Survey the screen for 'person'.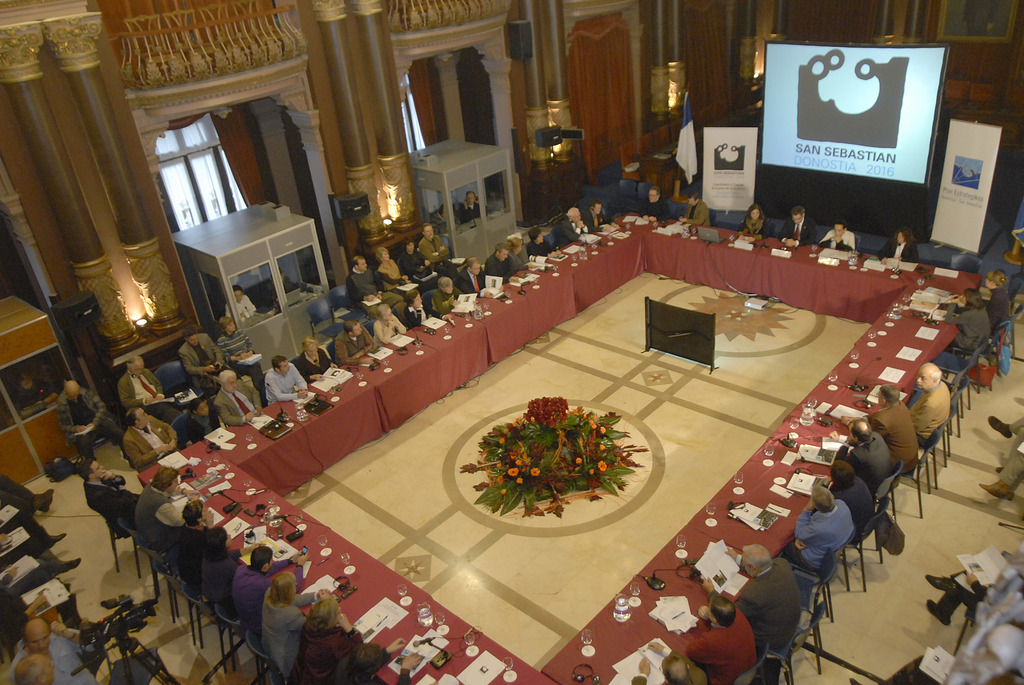
Survey found: l=344, t=255, r=406, b=320.
